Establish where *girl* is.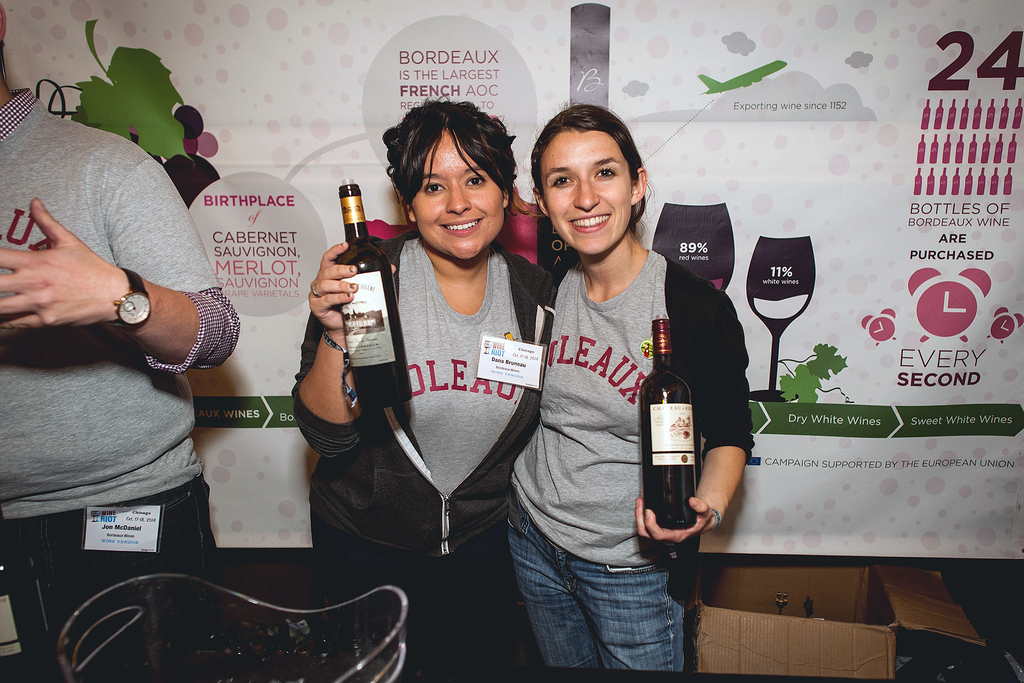
Established at box(503, 90, 755, 671).
